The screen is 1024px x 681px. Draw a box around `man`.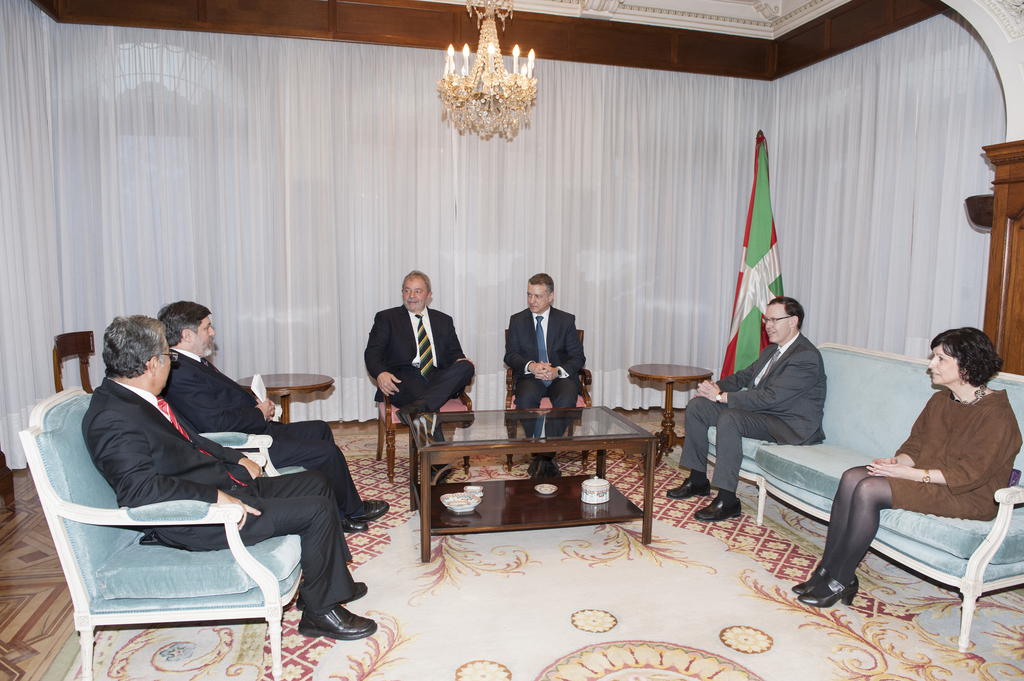
pyautogui.locateOnScreen(665, 297, 824, 526).
